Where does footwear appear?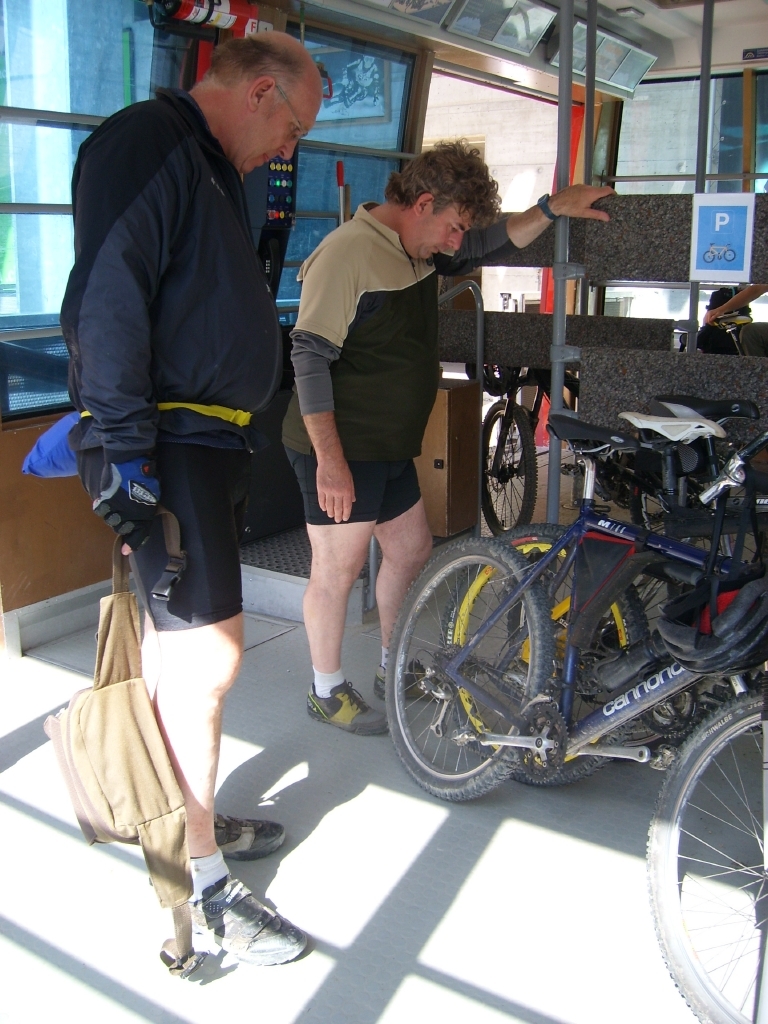
Appears at 369 652 451 700.
